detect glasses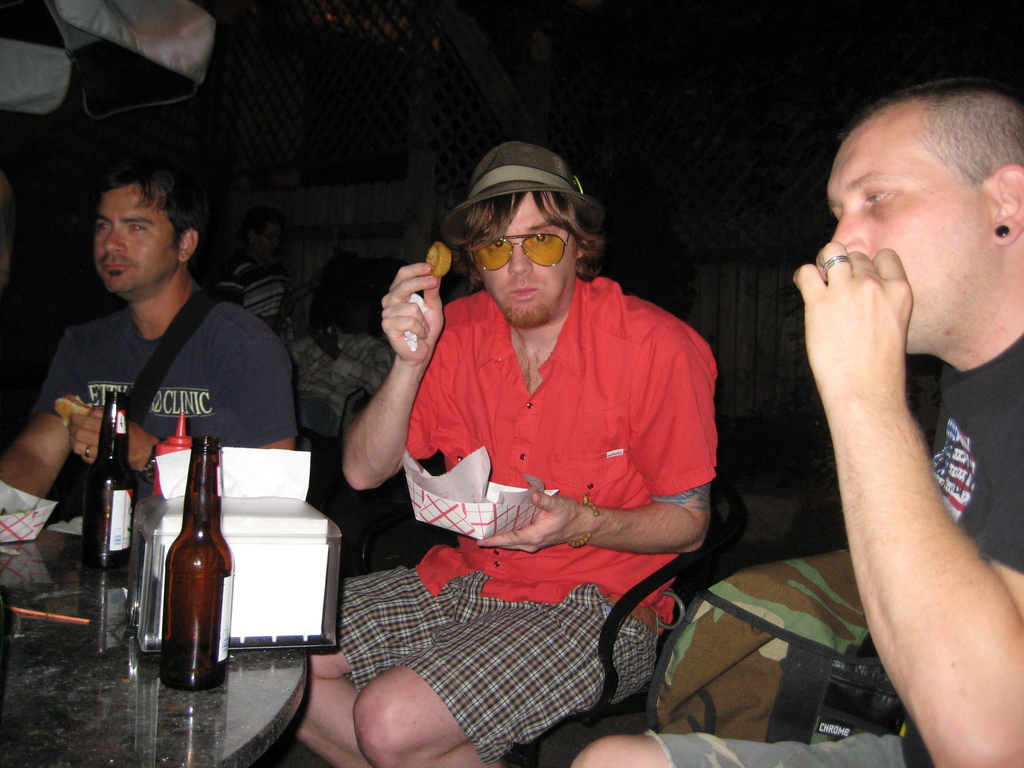
locate(465, 224, 580, 274)
